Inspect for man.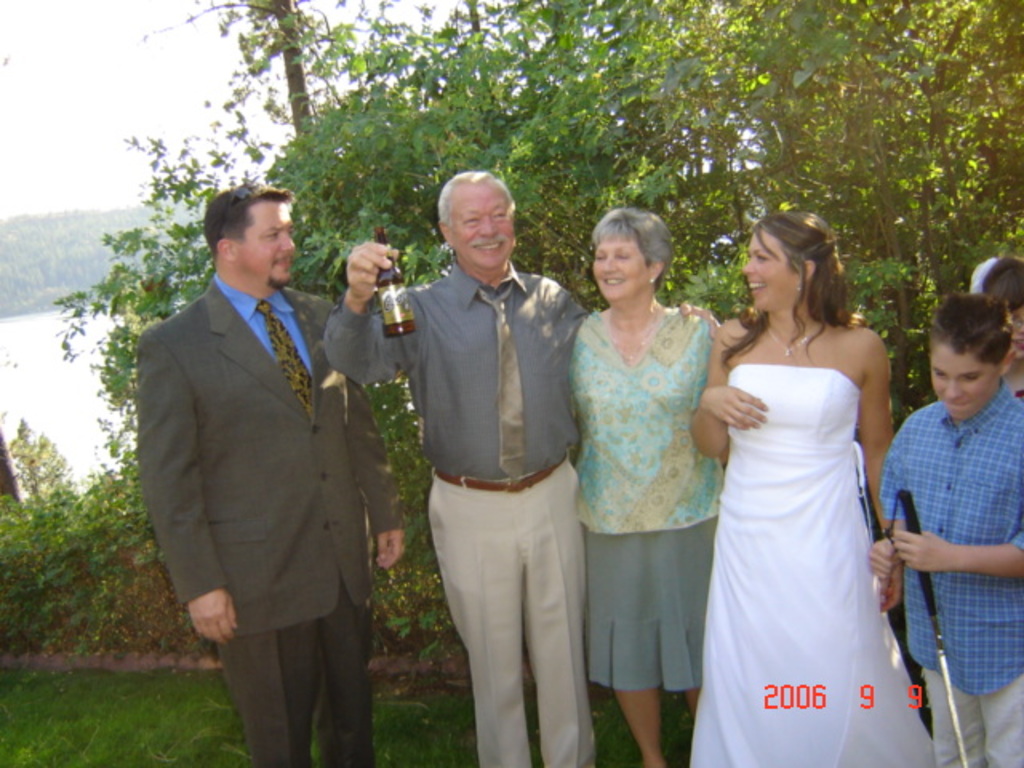
Inspection: 130, 189, 406, 766.
